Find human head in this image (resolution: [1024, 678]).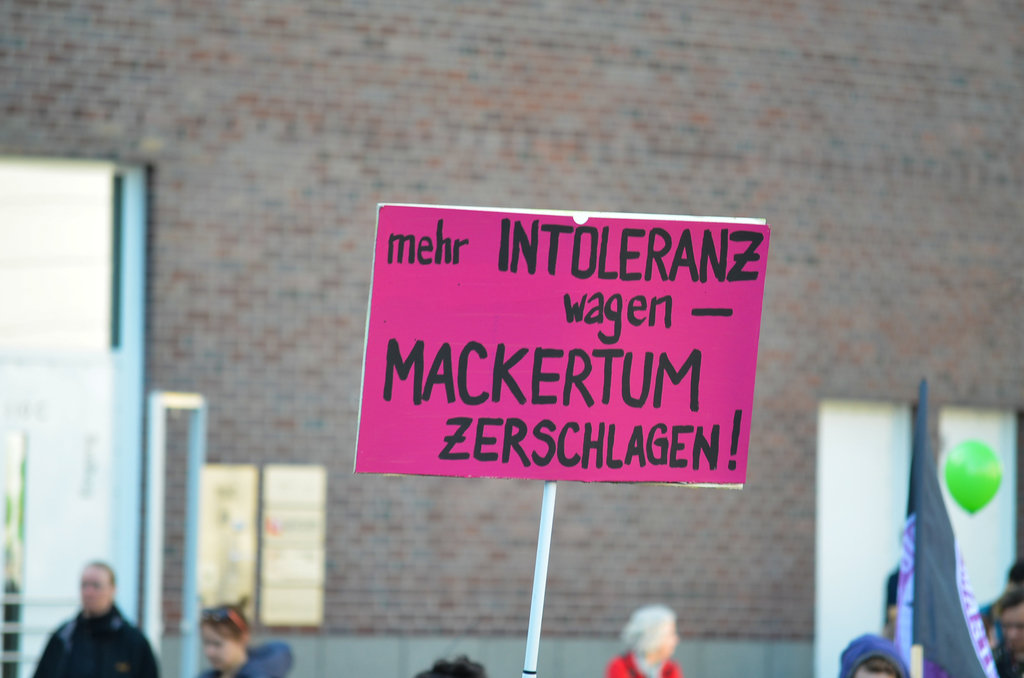
840, 631, 919, 677.
